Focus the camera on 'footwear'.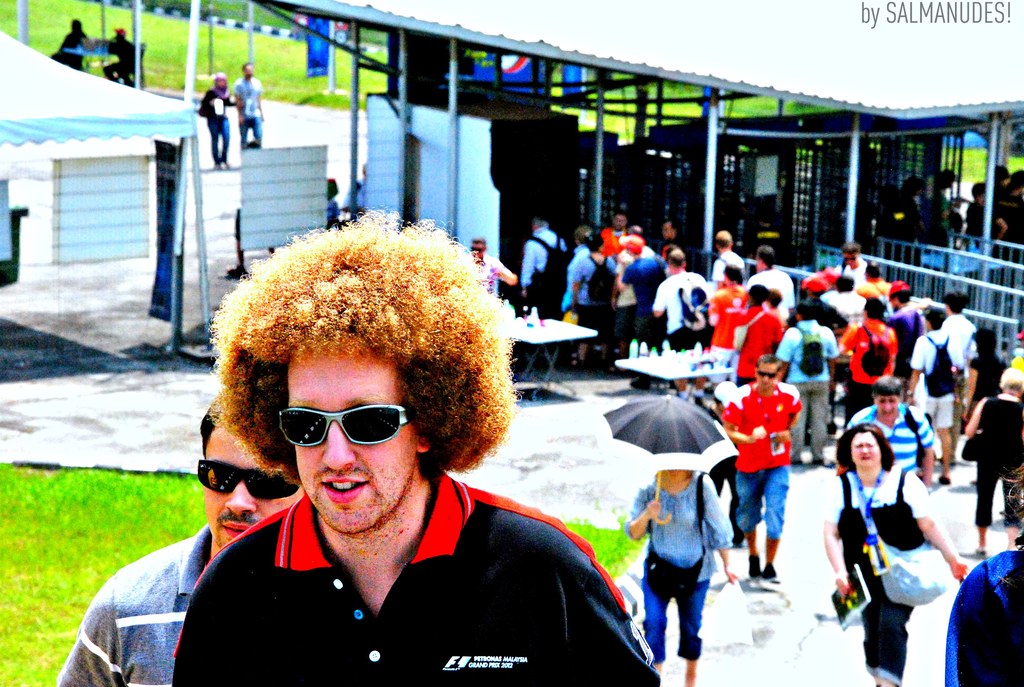
Focus region: box=[747, 553, 760, 578].
